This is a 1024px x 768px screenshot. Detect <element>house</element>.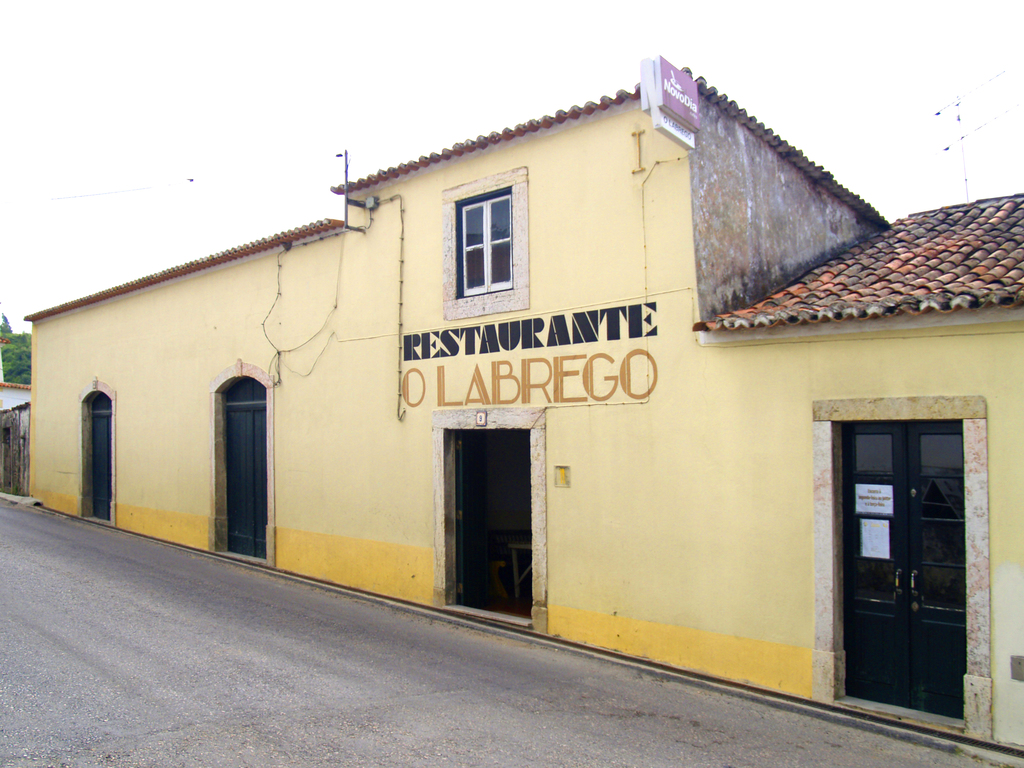
crop(26, 66, 1023, 767).
